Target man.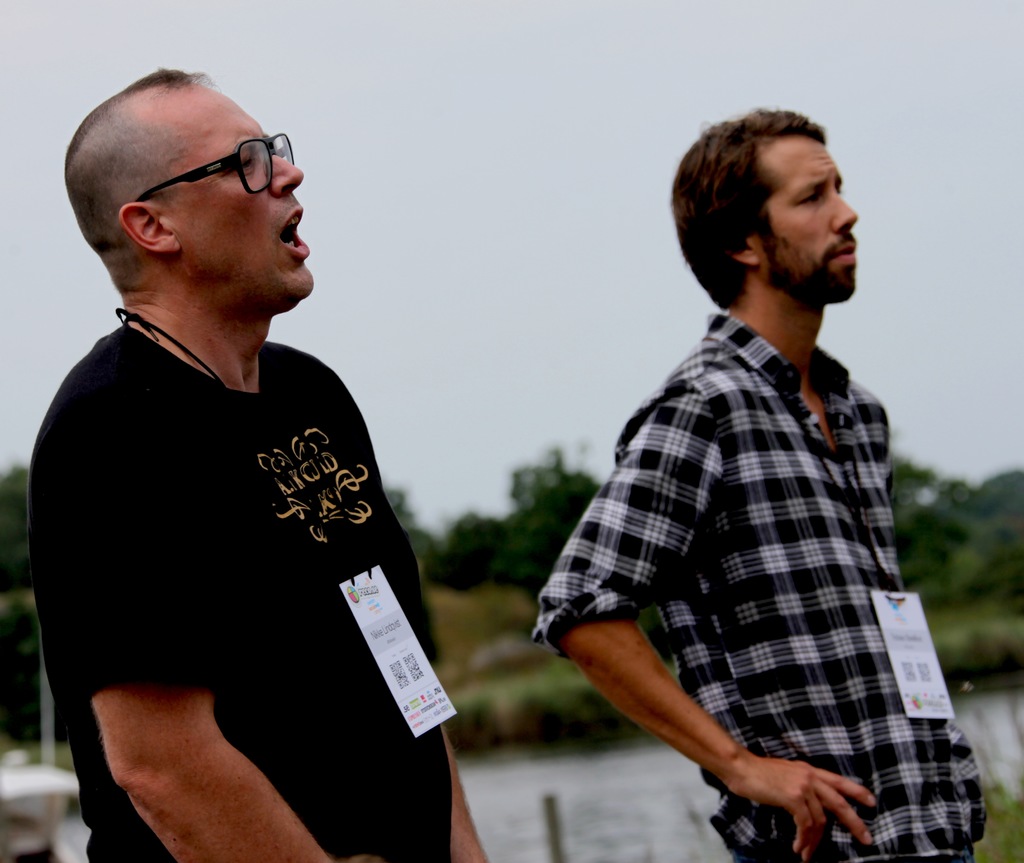
Target region: pyautogui.locateOnScreen(26, 67, 495, 862).
